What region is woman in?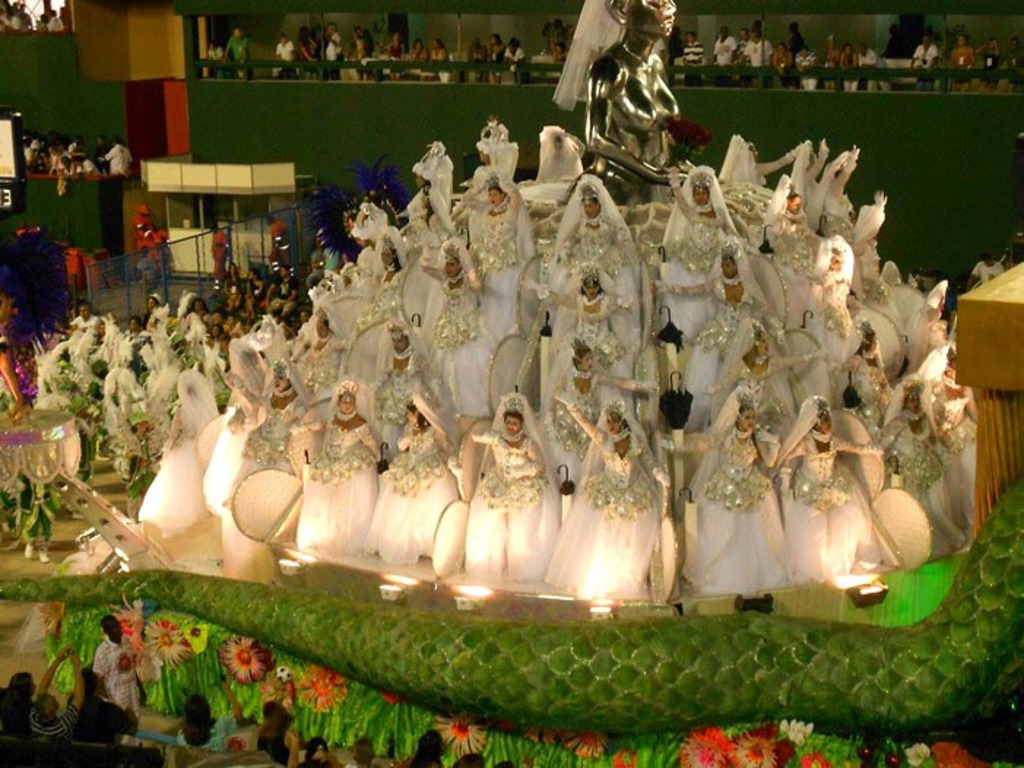
950:34:973:92.
